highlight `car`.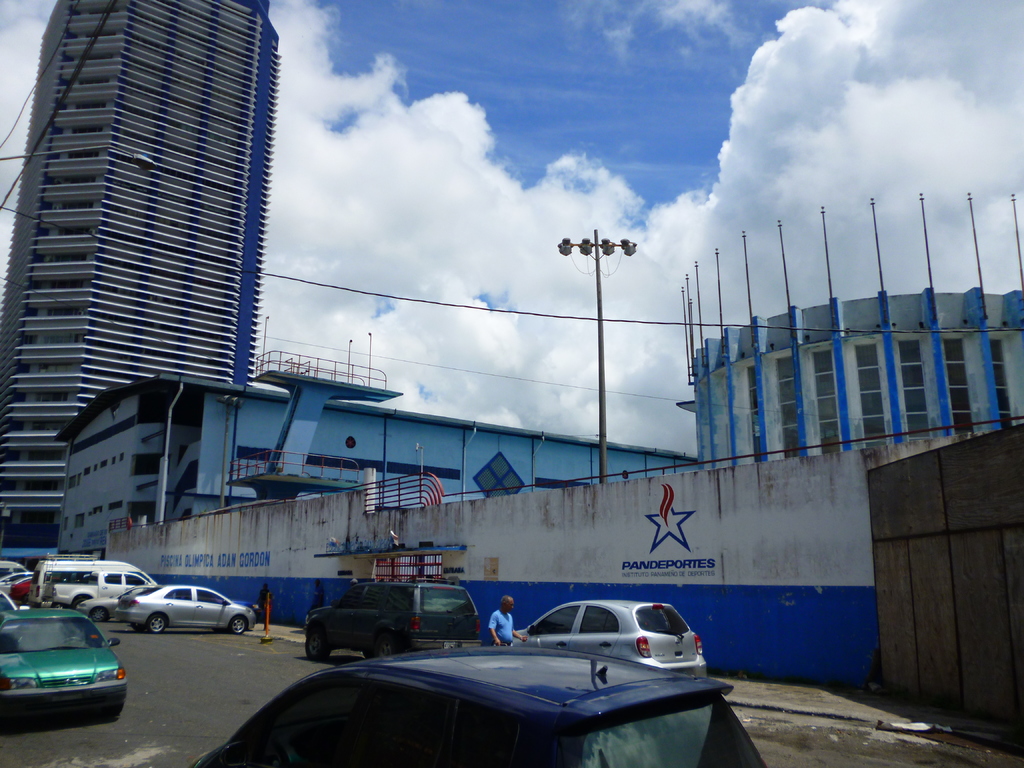
Highlighted region: crop(188, 640, 769, 767).
